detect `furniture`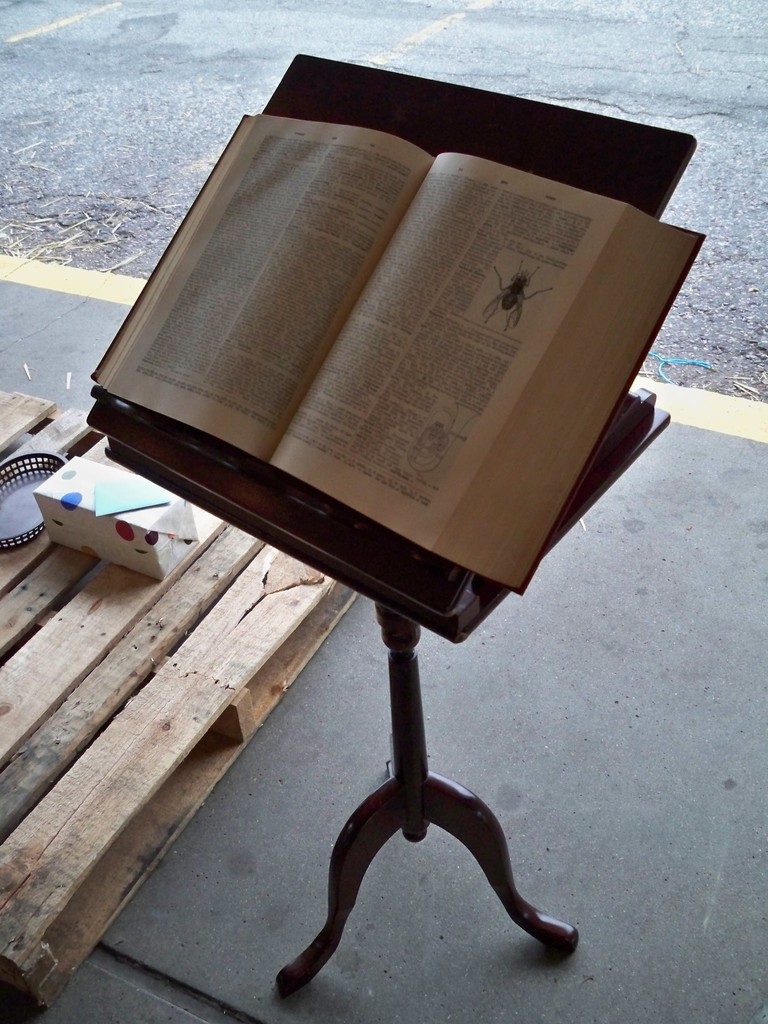
[86, 50, 696, 995]
